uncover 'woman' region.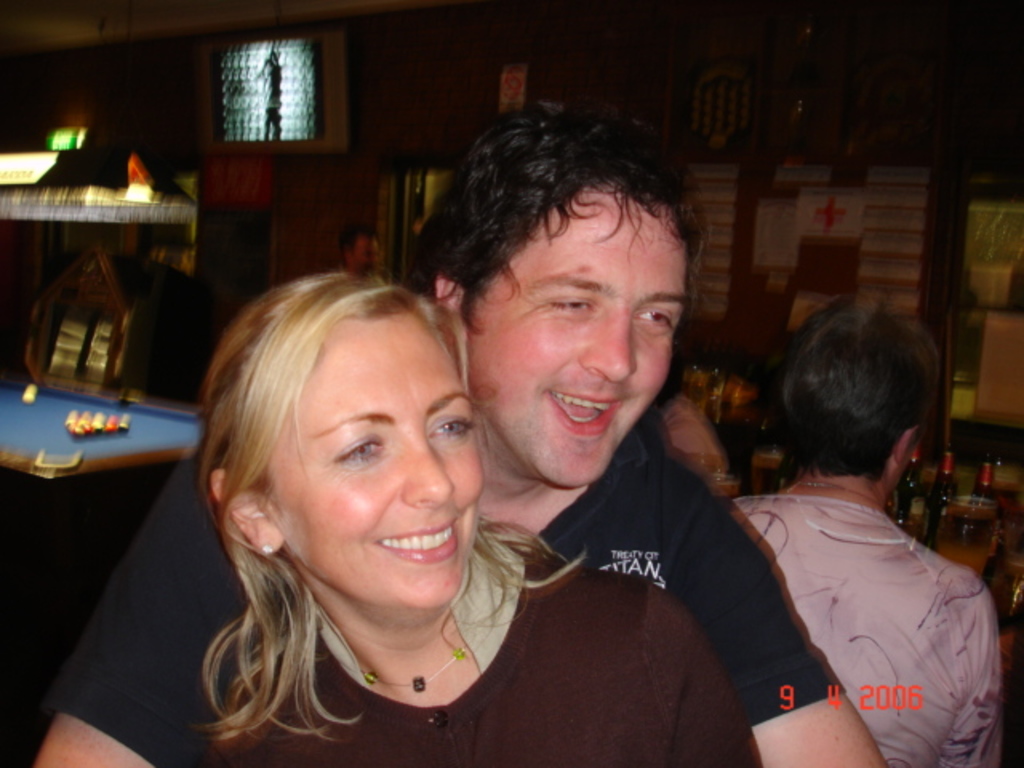
Uncovered: bbox=[149, 203, 682, 763].
